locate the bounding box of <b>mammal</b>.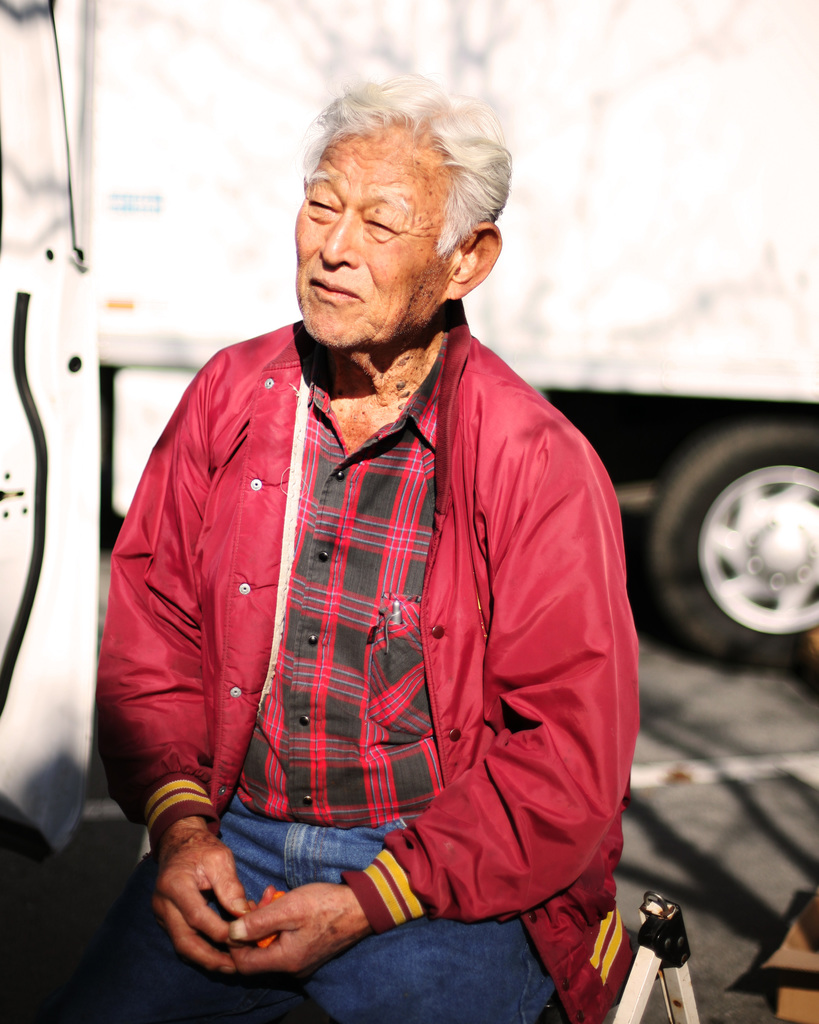
Bounding box: box(60, 118, 683, 956).
